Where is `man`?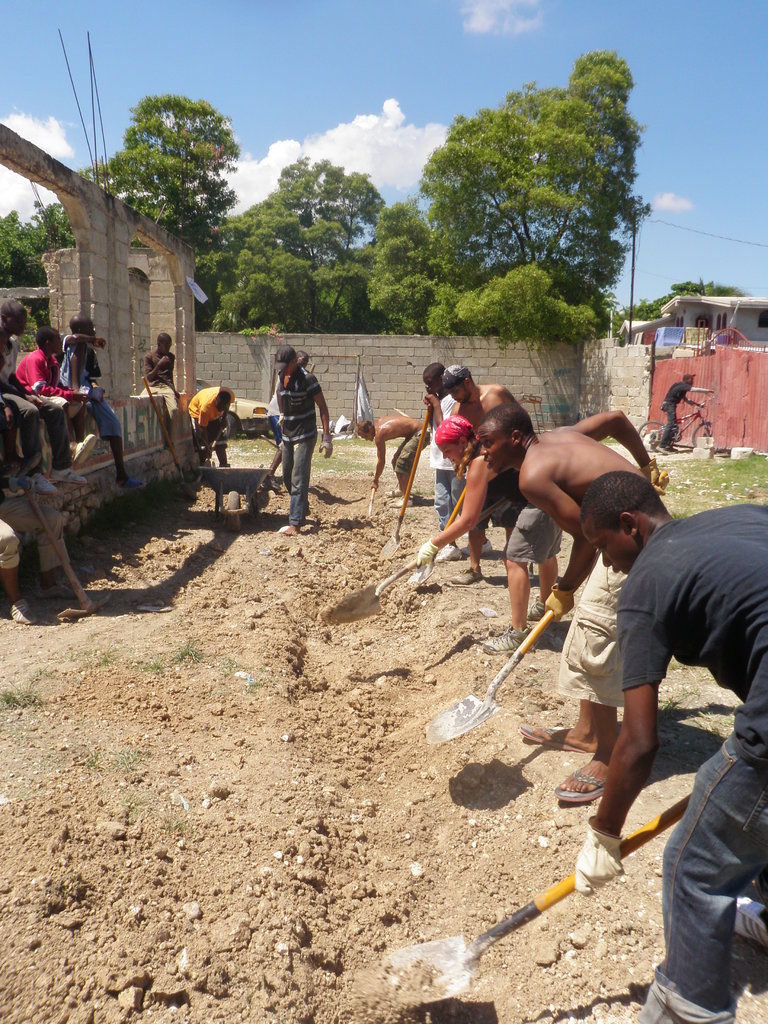
detection(653, 363, 694, 455).
